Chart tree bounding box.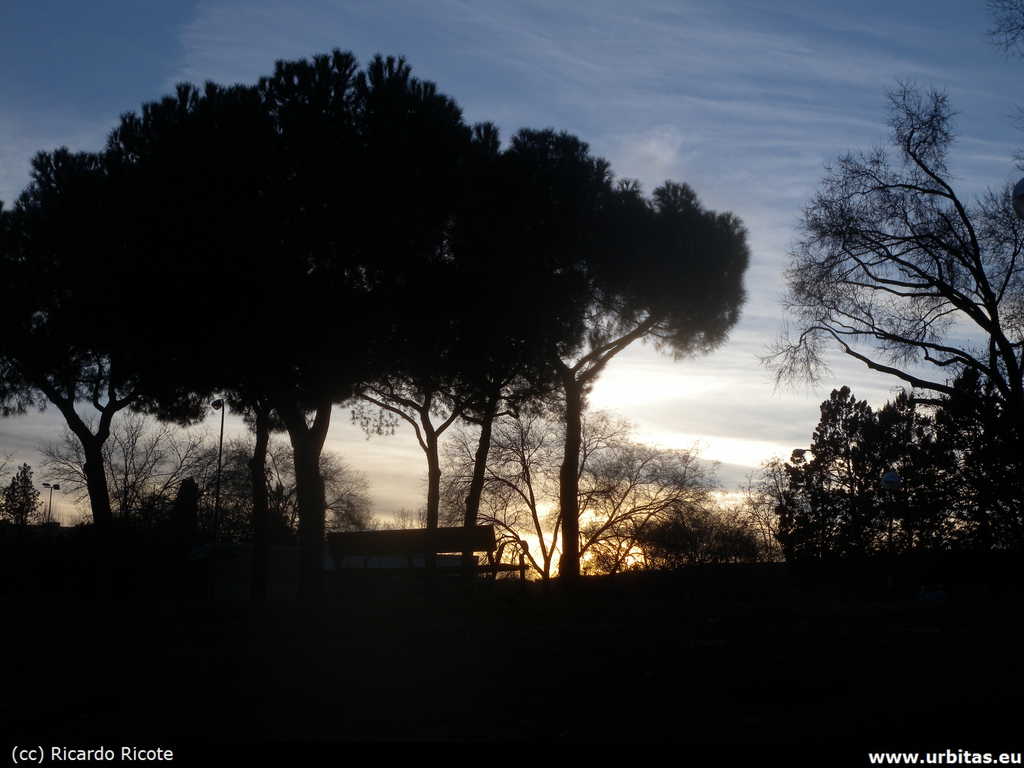
Charted: box=[879, 362, 1023, 552].
